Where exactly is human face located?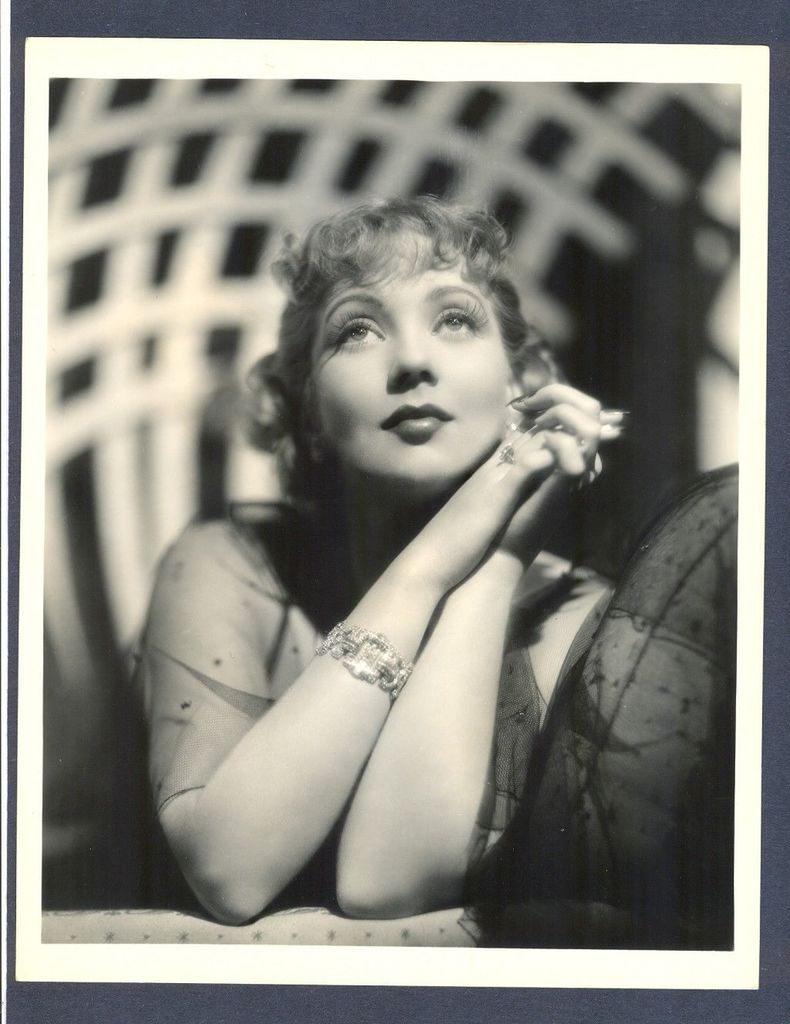
Its bounding box is bbox(306, 223, 519, 490).
